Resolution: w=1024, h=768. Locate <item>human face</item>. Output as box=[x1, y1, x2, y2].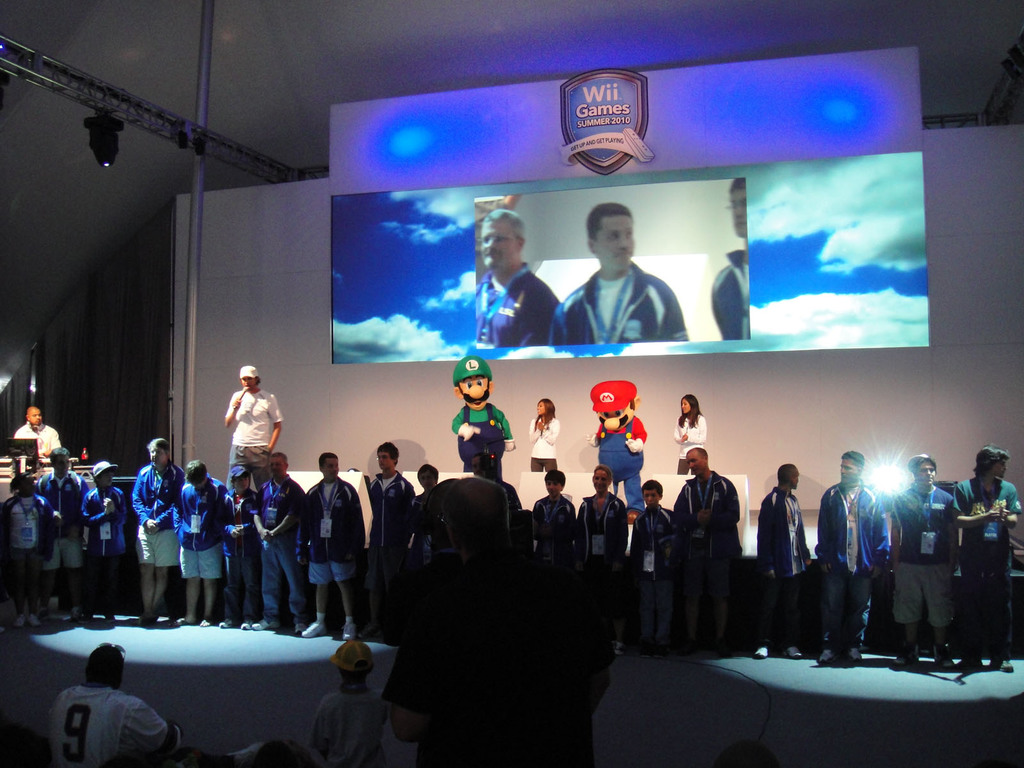
box=[594, 212, 635, 271].
